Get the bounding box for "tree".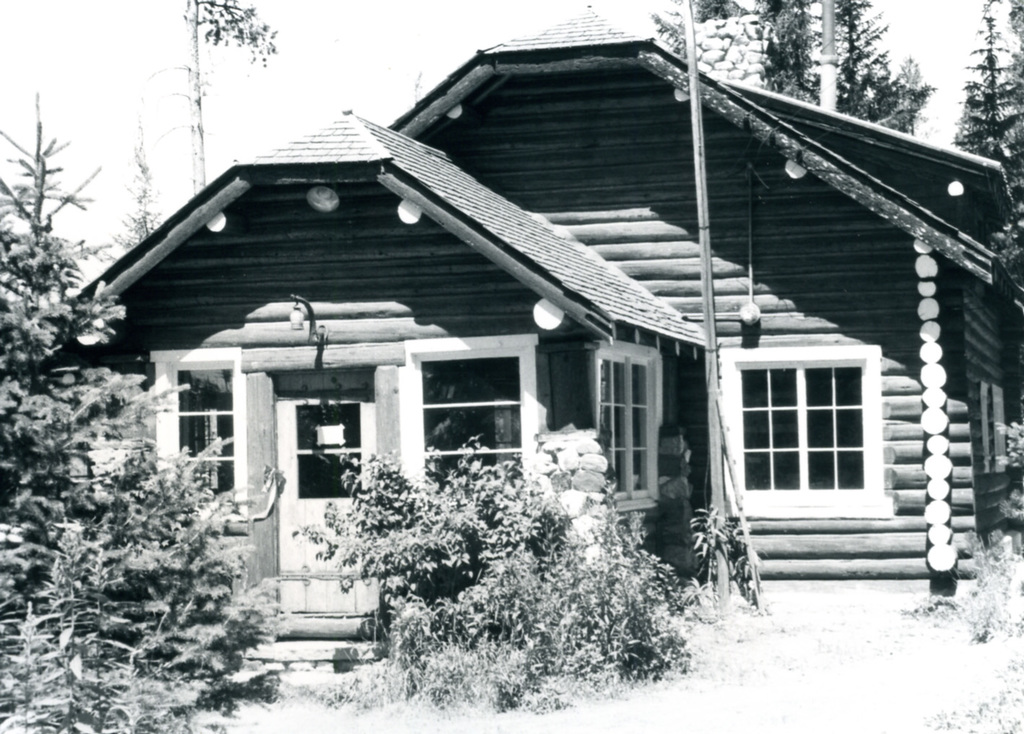
pyautogui.locateOnScreen(647, 0, 801, 98).
